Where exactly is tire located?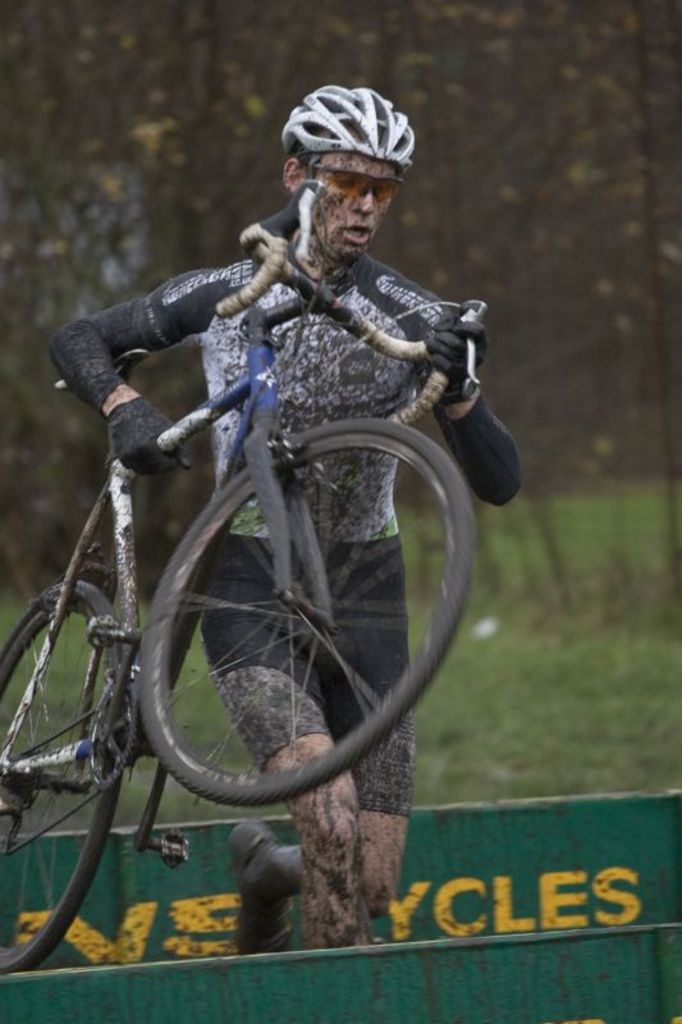
Its bounding box is 0 582 146 978.
